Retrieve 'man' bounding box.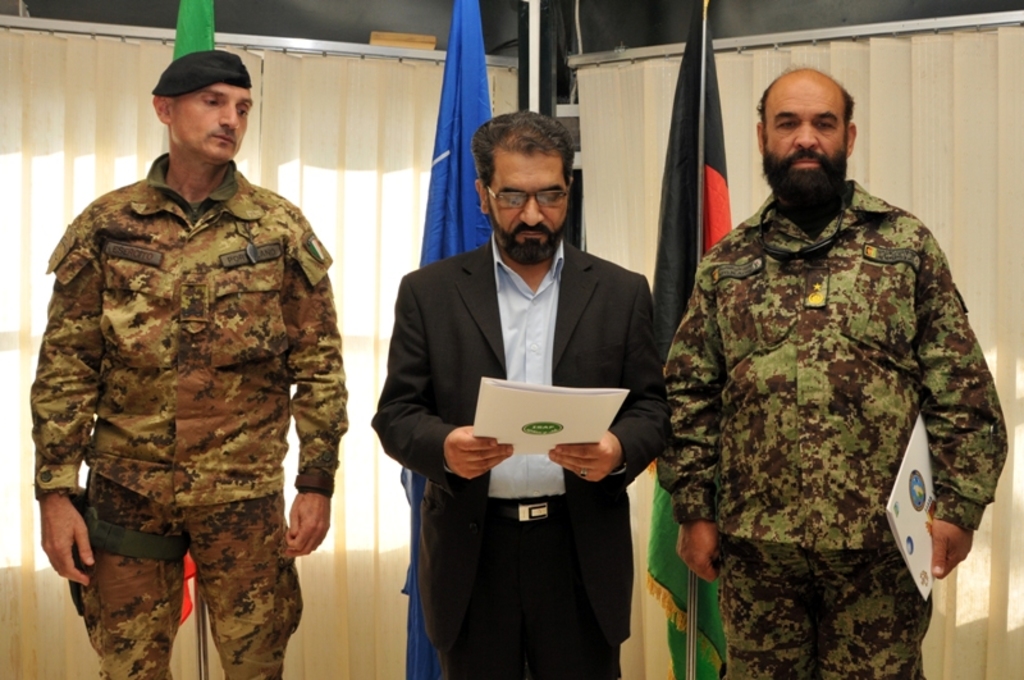
Bounding box: bbox=(655, 18, 992, 677).
